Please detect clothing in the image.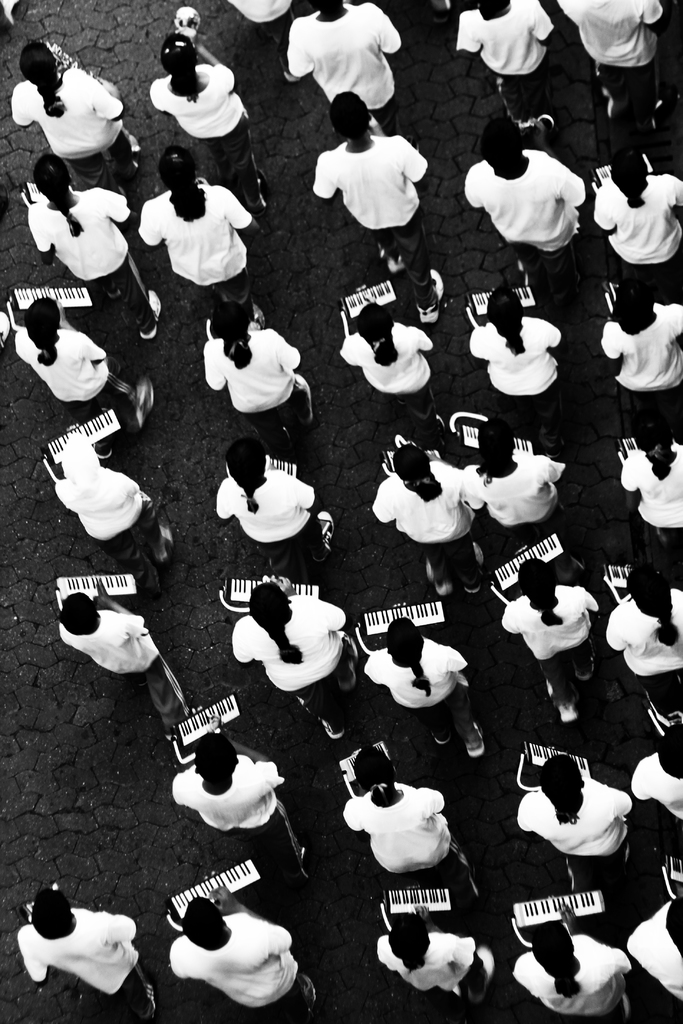
left=17, top=58, right=147, bottom=191.
